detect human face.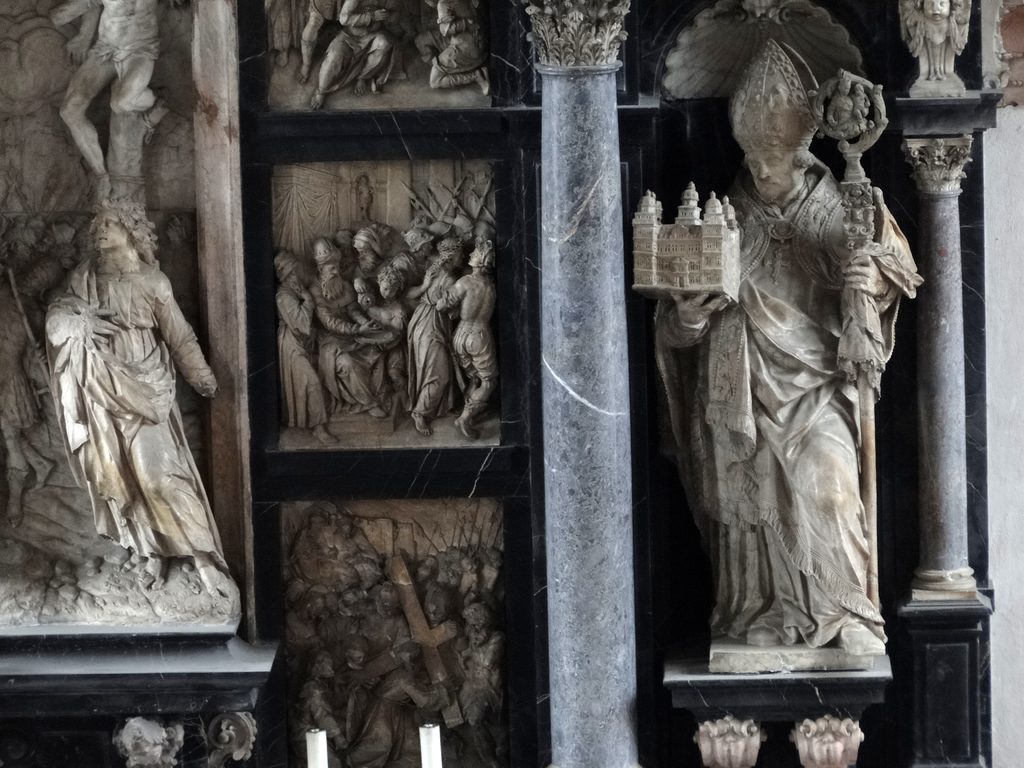
Detected at box=[361, 252, 377, 269].
